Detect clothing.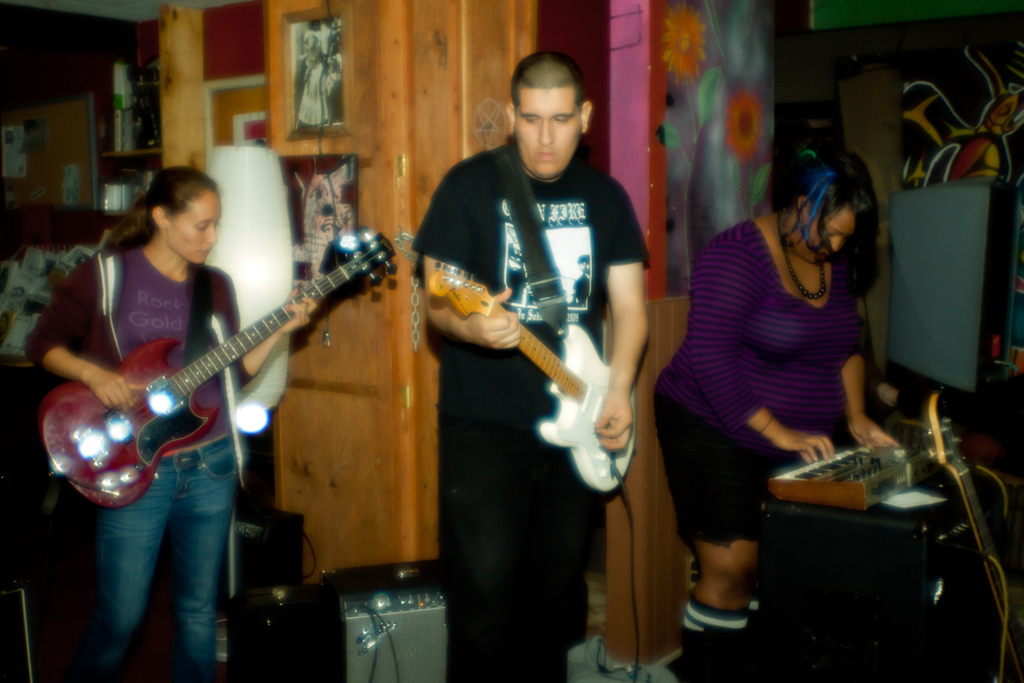
Detected at (660, 221, 869, 546).
